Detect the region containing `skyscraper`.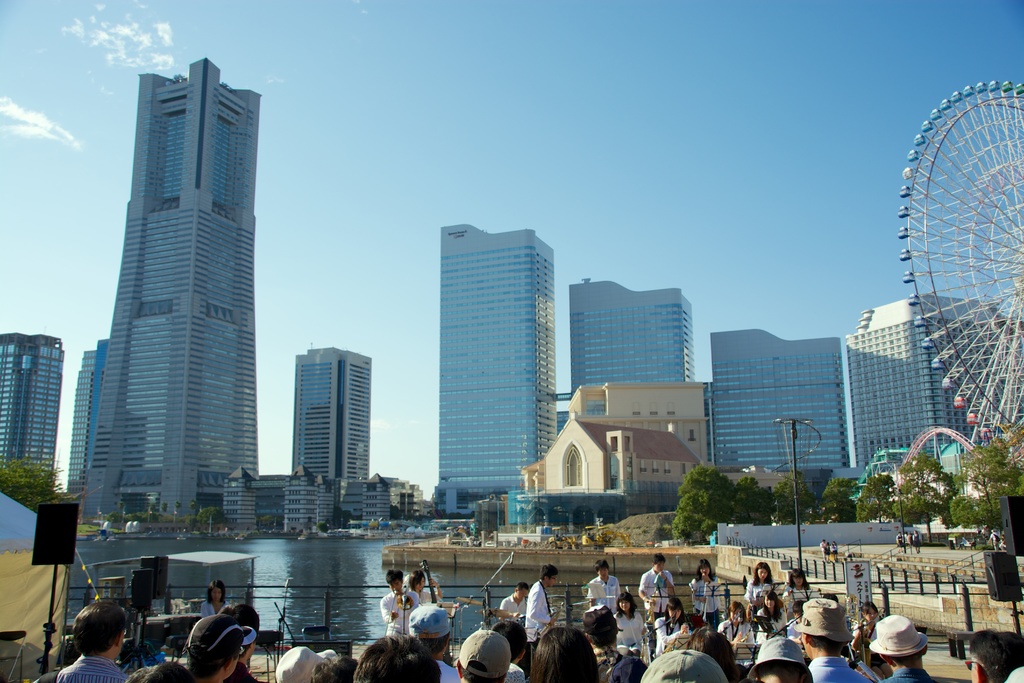
pyautogui.locateOnScreen(442, 226, 692, 516).
